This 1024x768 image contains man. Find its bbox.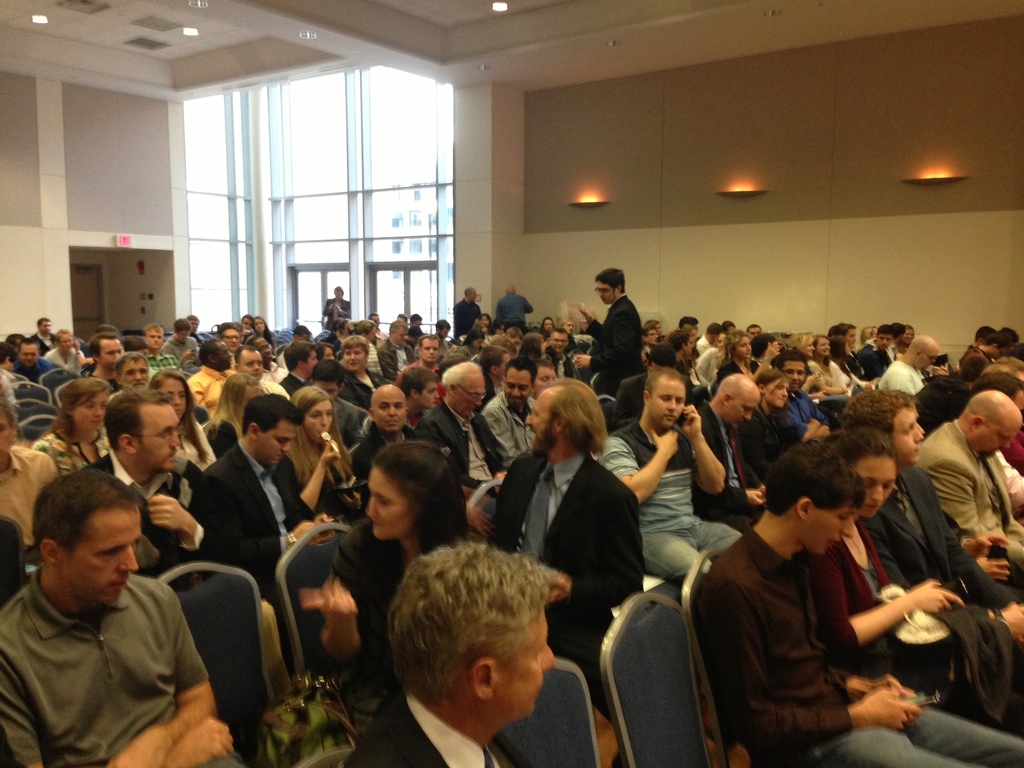
select_region(236, 340, 289, 400).
